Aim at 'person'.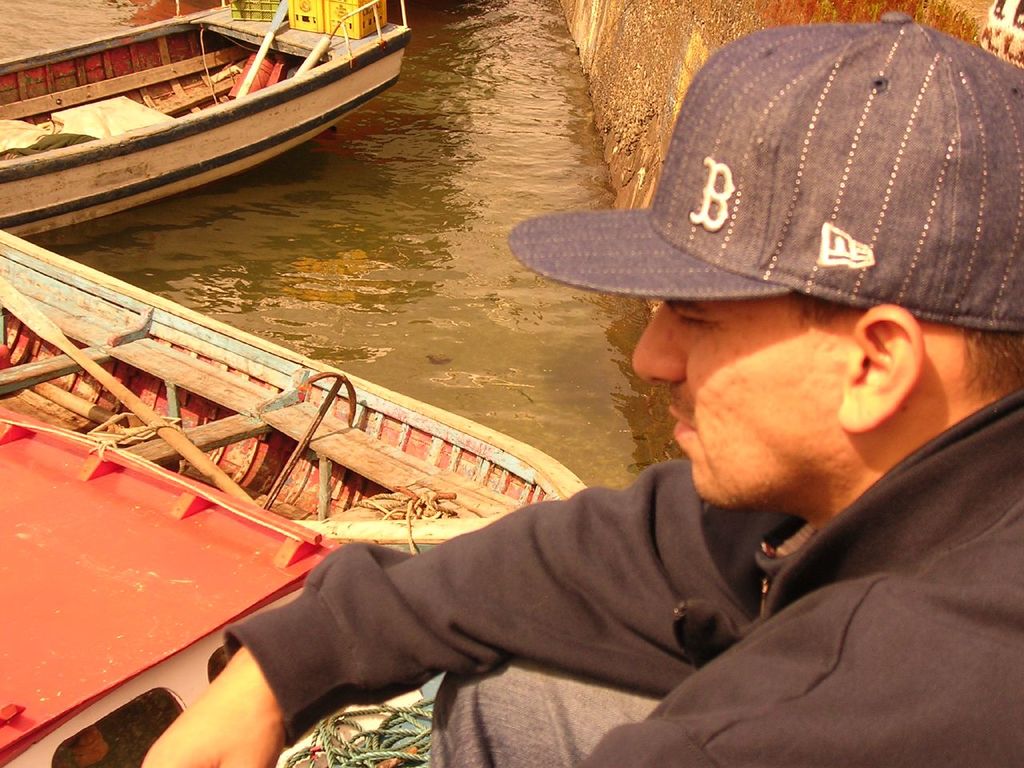
Aimed at [left=117, top=86, right=916, bottom=699].
